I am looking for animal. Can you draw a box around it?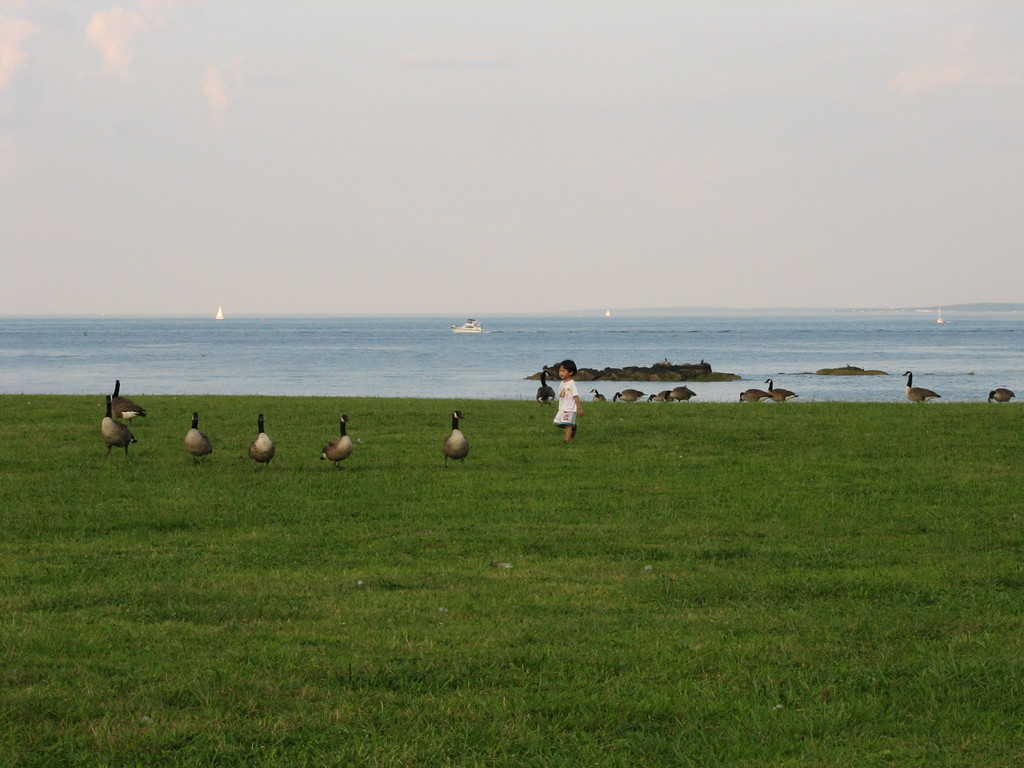
Sure, the bounding box is <box>986,389,1016,403</box>.
